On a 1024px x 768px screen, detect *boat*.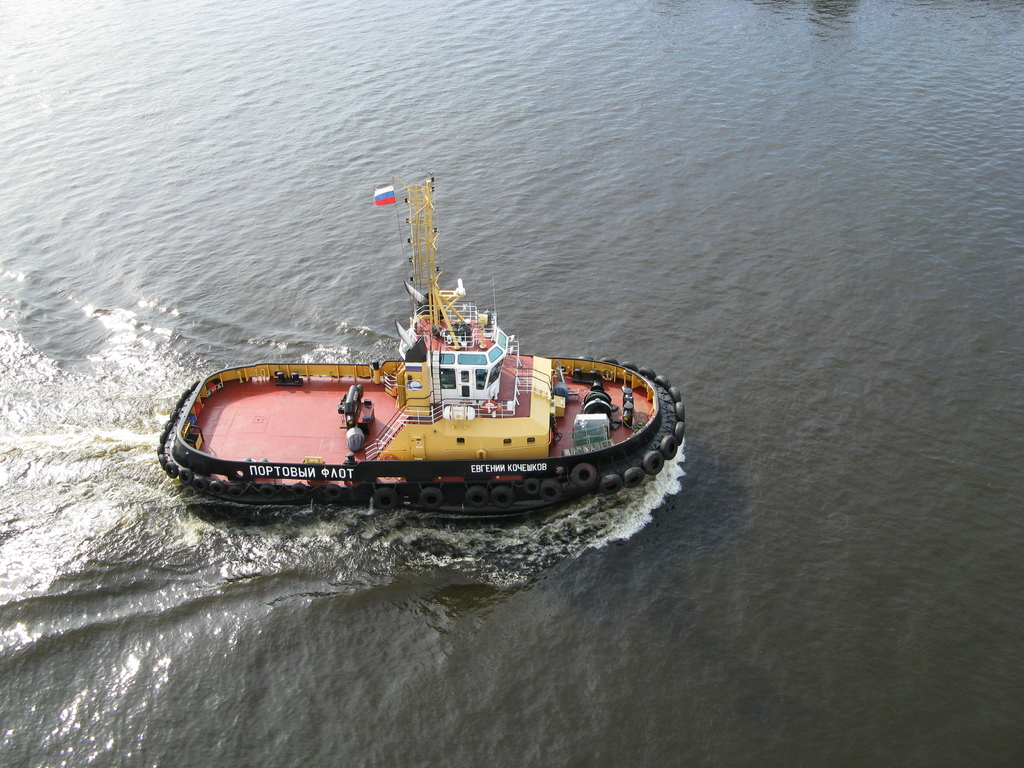
bbox=[179, 177, 701, 532].
